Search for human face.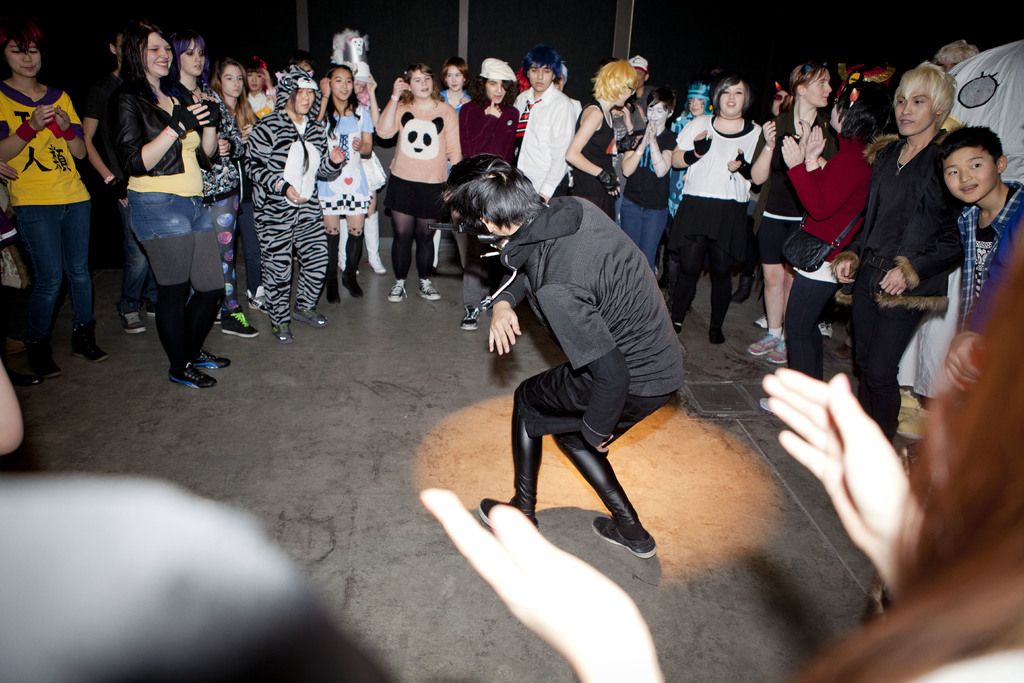
Found at locate(717, 80, 742, 113).
